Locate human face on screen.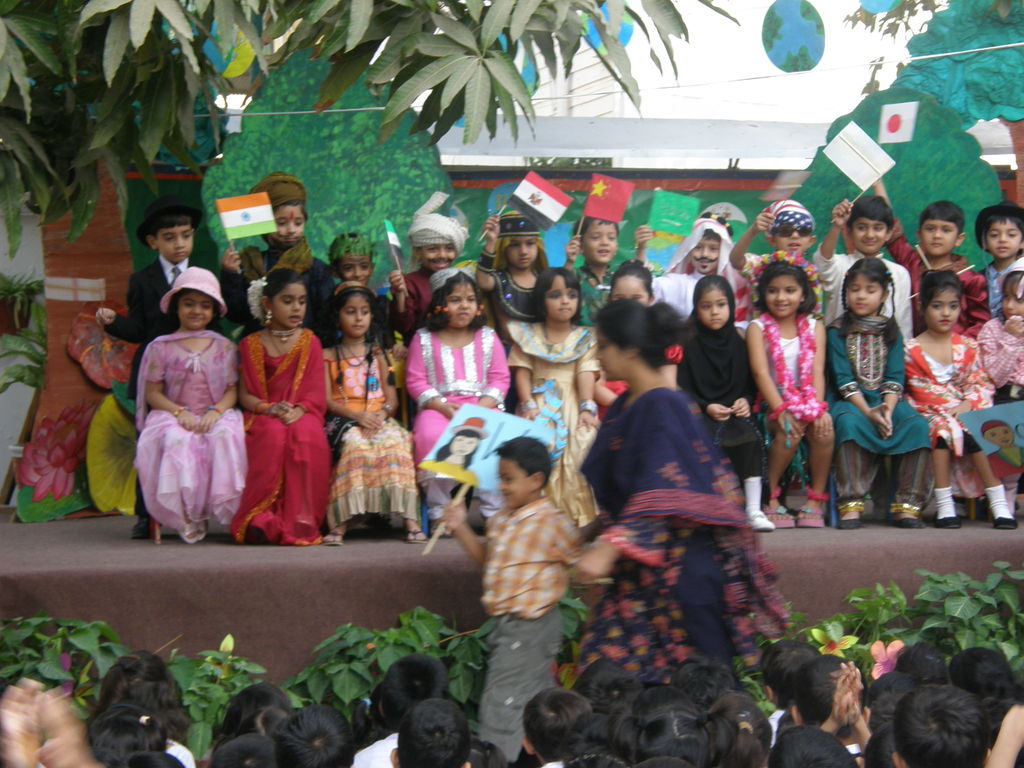
On screen at locate(1002, 281, 1023, 317).
